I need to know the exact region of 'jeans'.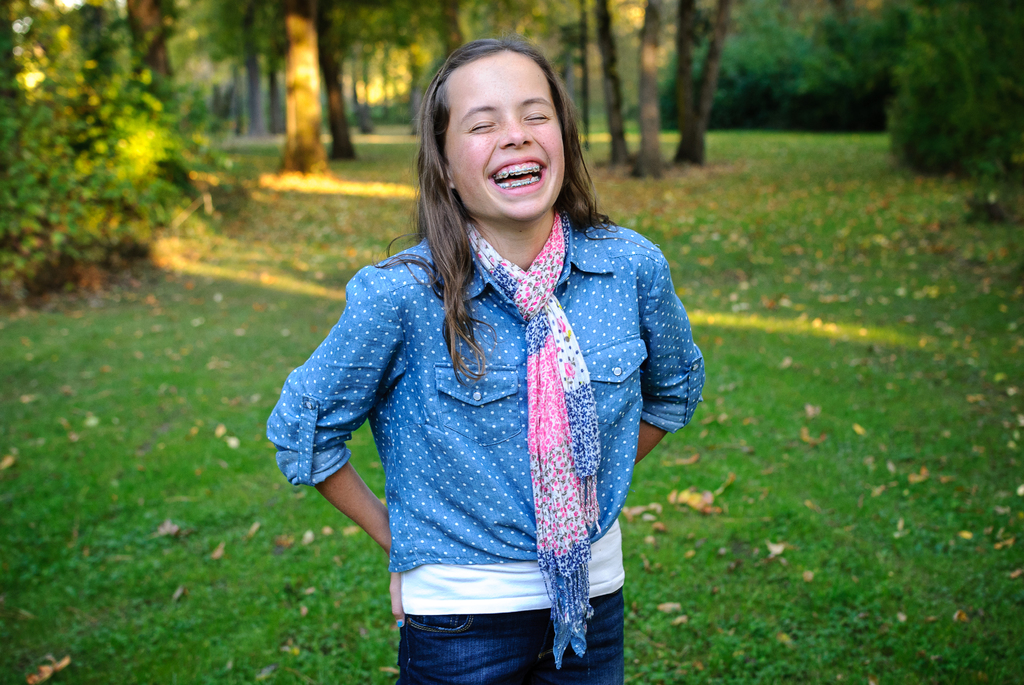
Region: {"x1": 393, "y1": 611, "x2": 630, "y2": 684}.
